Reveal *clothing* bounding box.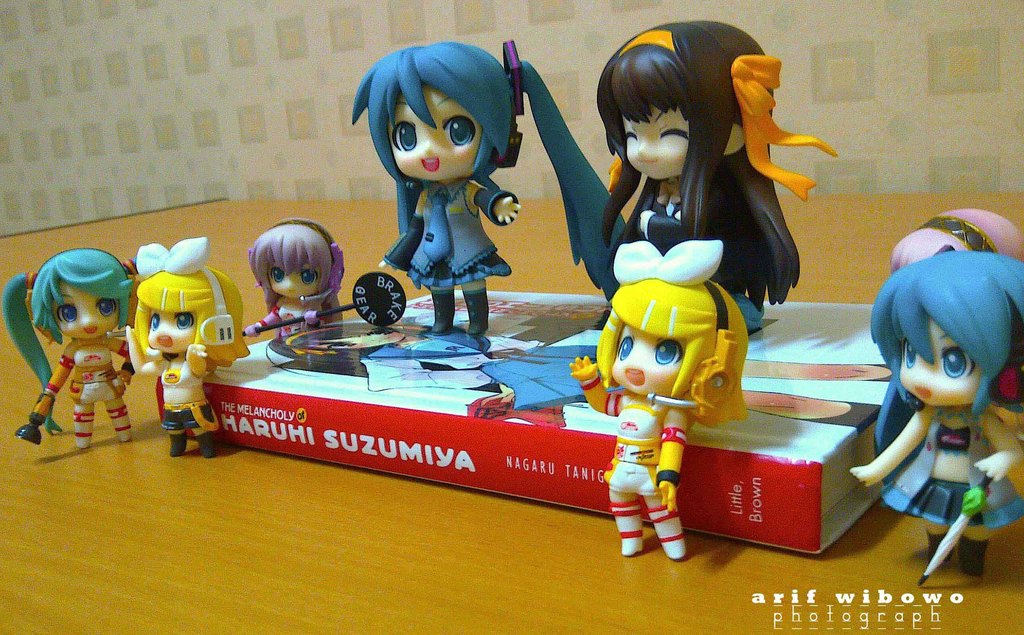
Revealed: detection(151, 358, 220, 431).
